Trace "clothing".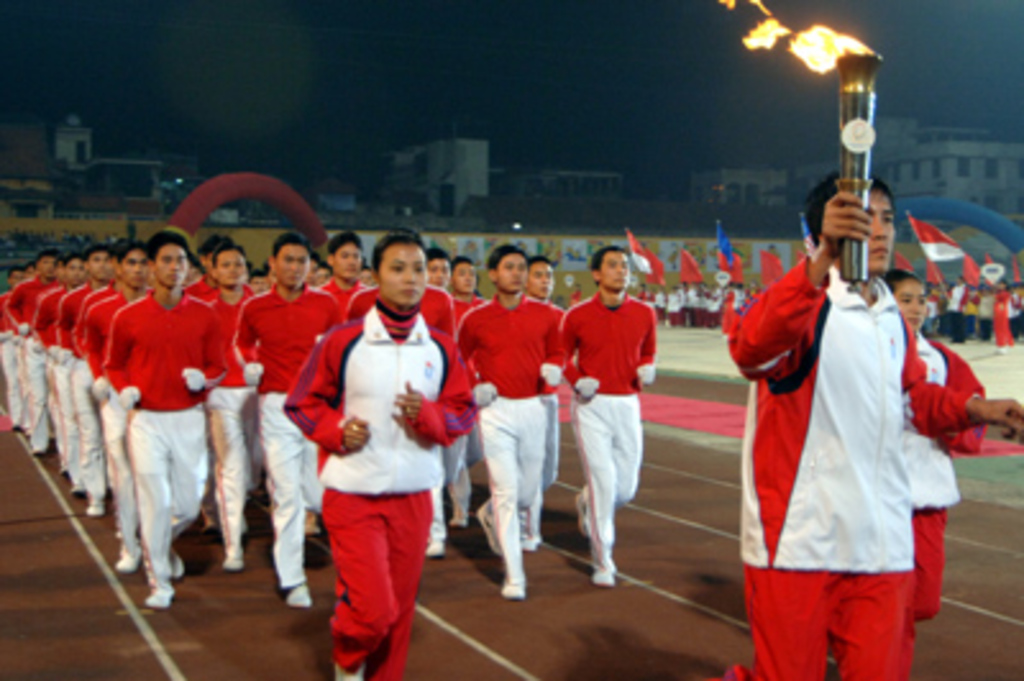
Traced to bbox(236, 271, 335, 607).
